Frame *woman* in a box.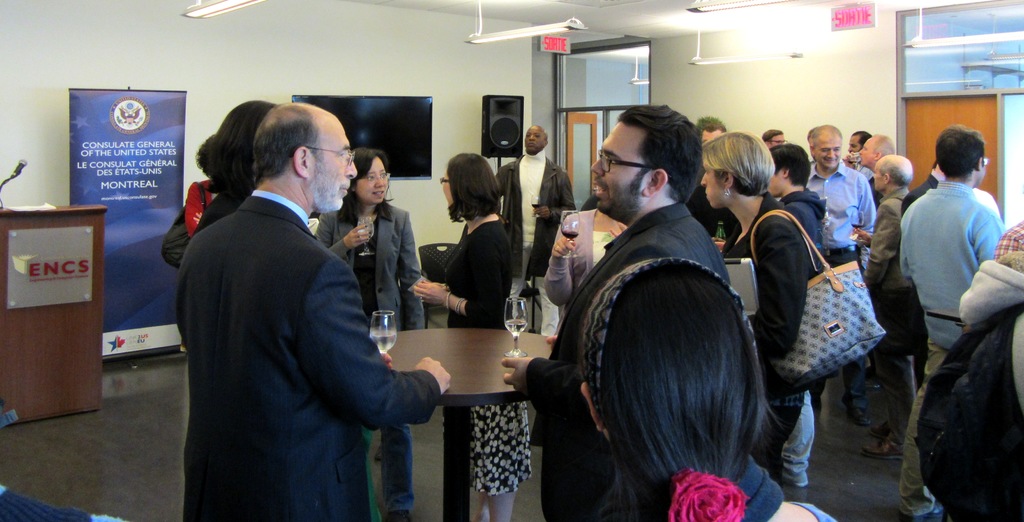
(left=580, top=258, right=833, bottom=521).
